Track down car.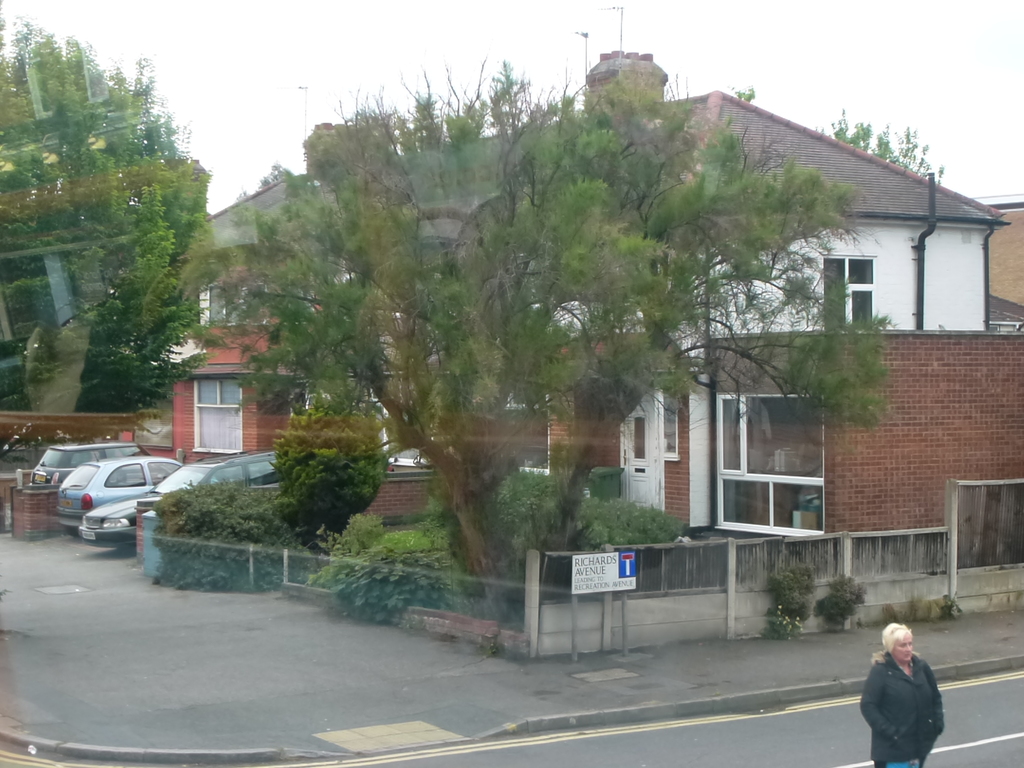
Tracked to bbox=[379, 449, 435, 471].
